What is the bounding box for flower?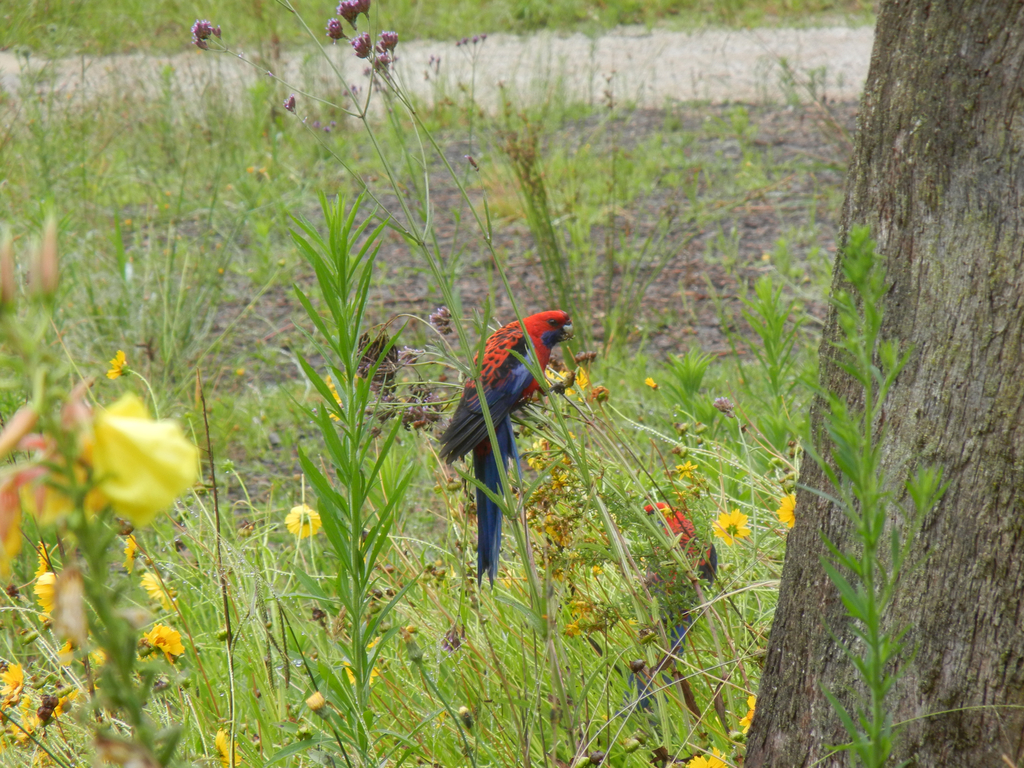
bbox(574, 365, 593, 393).
